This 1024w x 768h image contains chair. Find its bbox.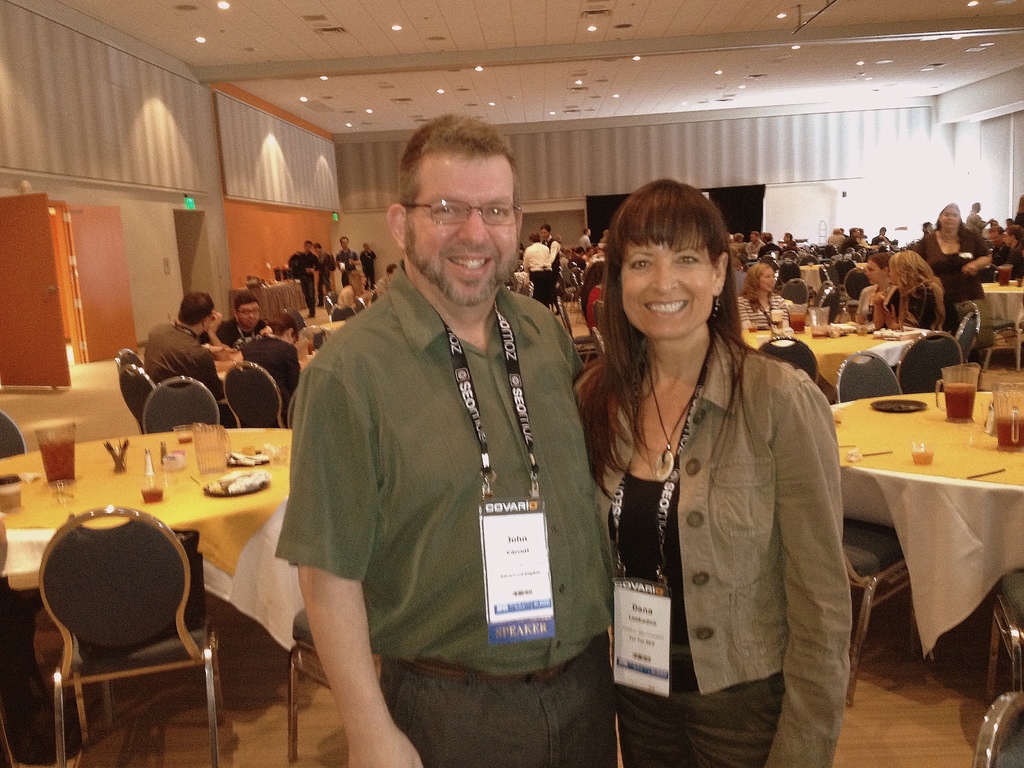
bbox=[282, 386, 303, 424].
